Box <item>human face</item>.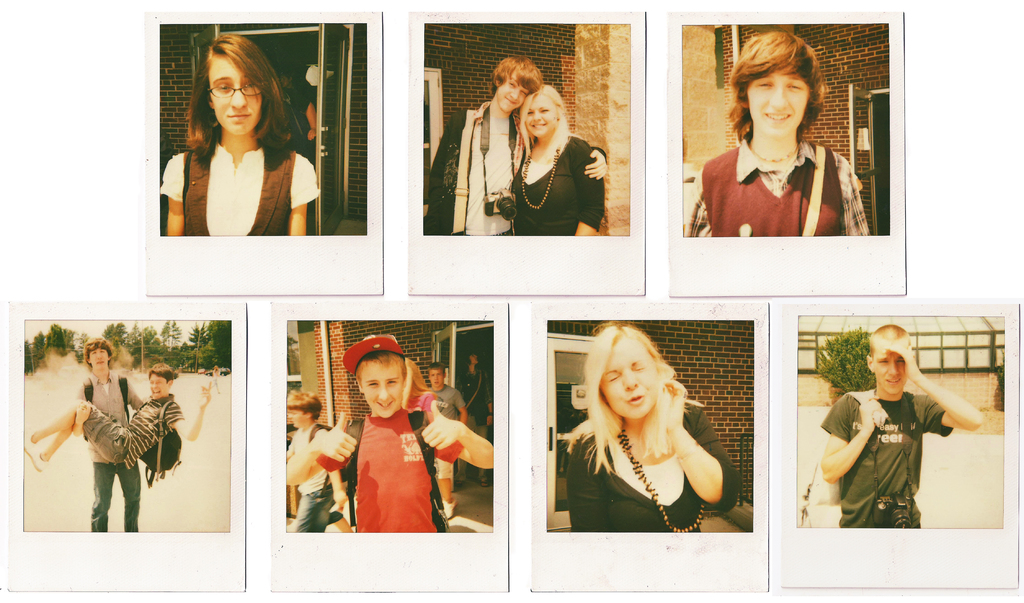
locate(209, 49, 264, 134).
